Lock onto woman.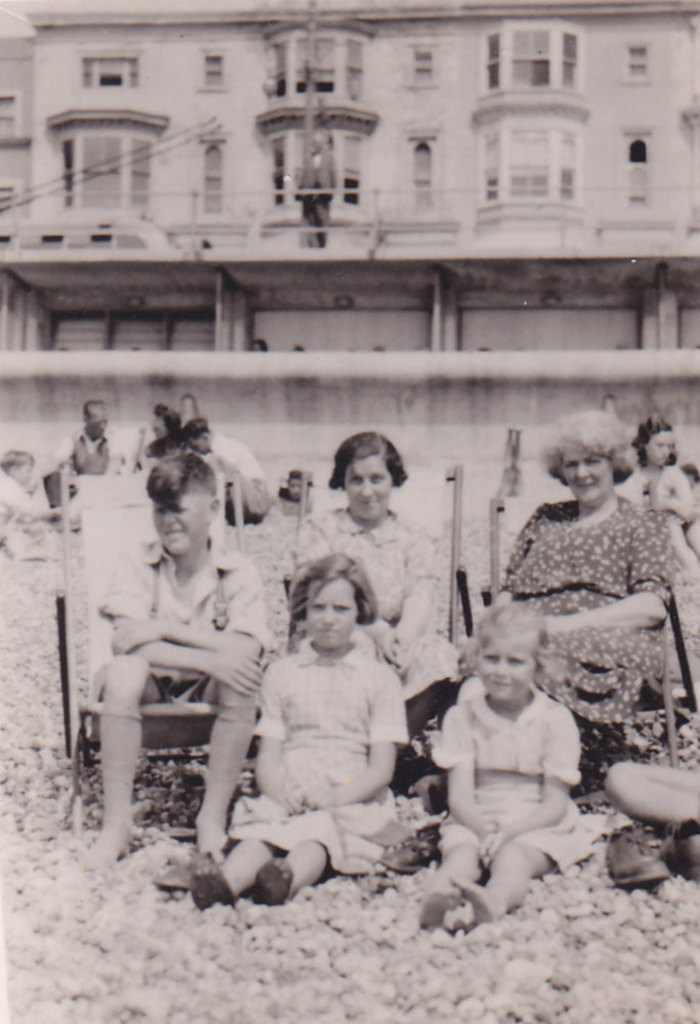
Locked: <region>255, 440, 468, 743</region>.
